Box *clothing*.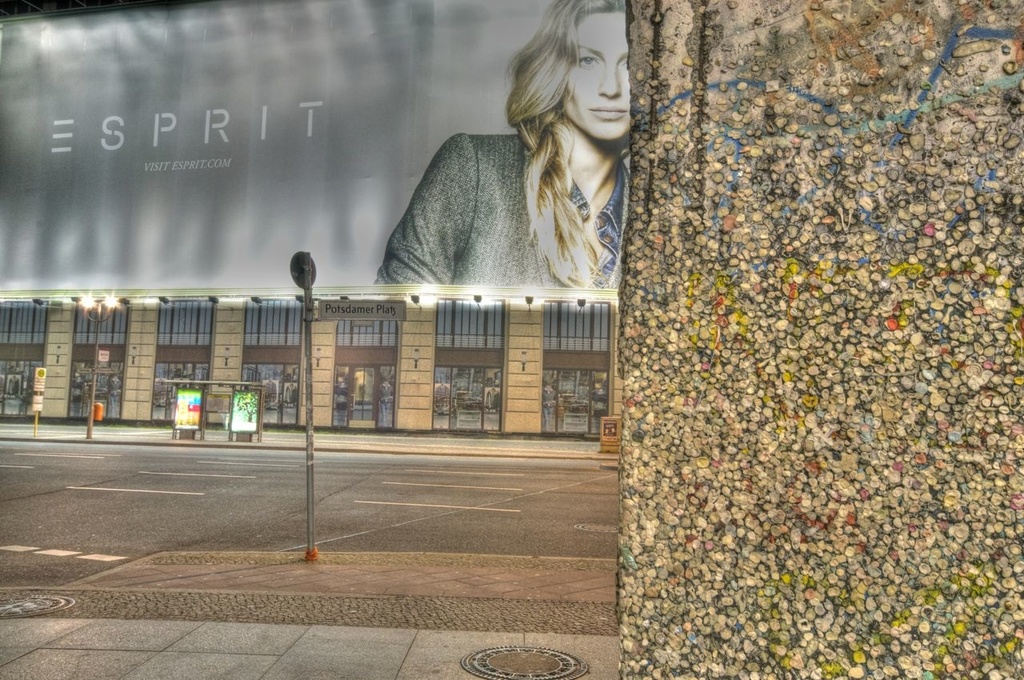
l=373, t=137, r=637, b=295.
